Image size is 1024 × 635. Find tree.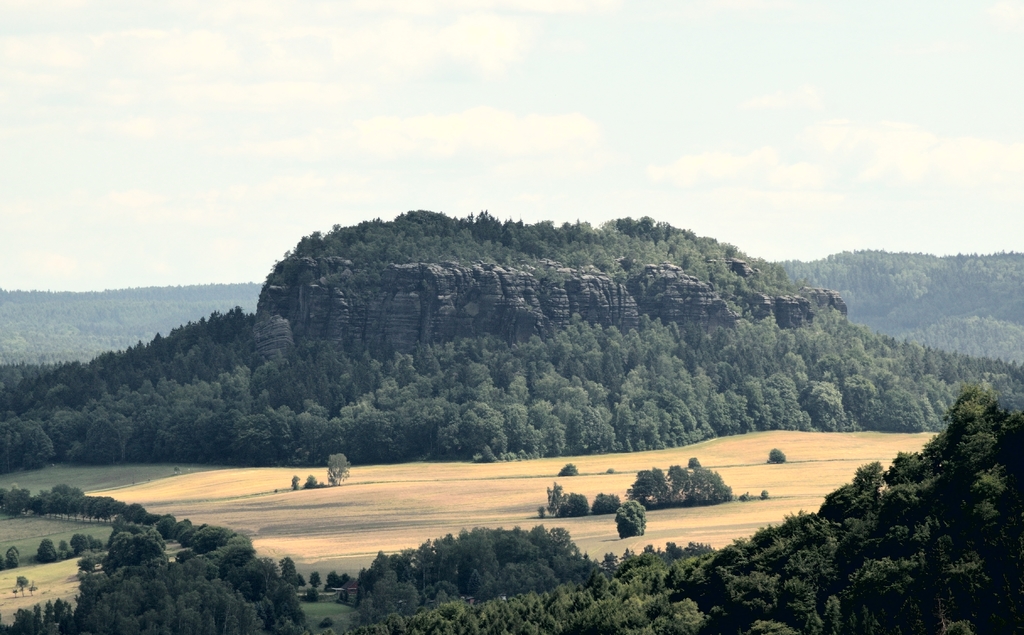
682:454:704:472.
